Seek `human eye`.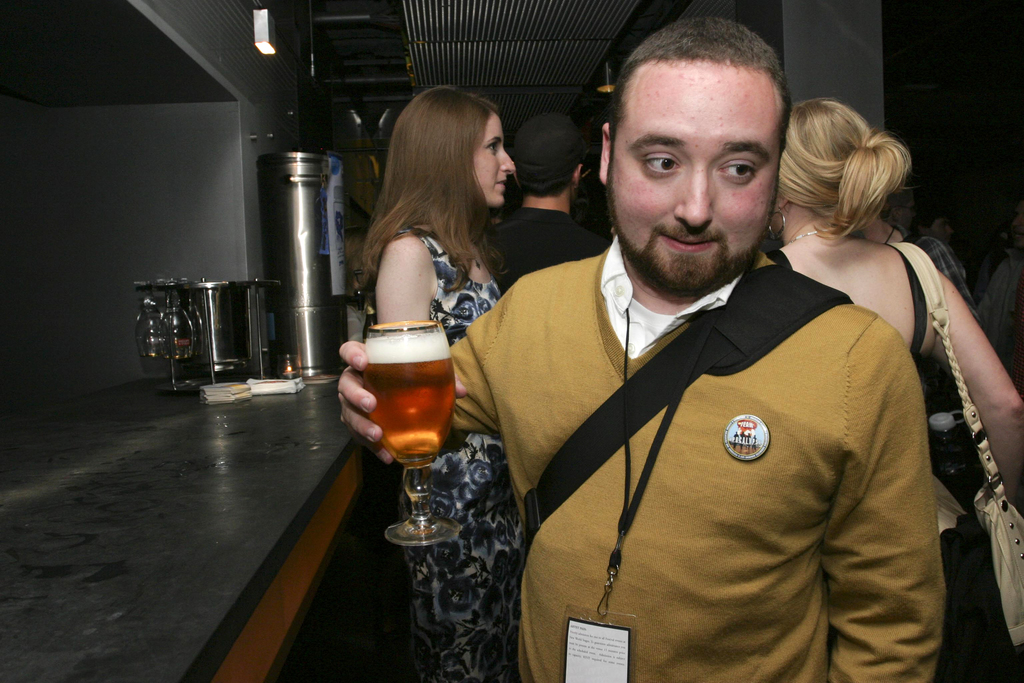
bbox=[716, 158, 757, 185].
